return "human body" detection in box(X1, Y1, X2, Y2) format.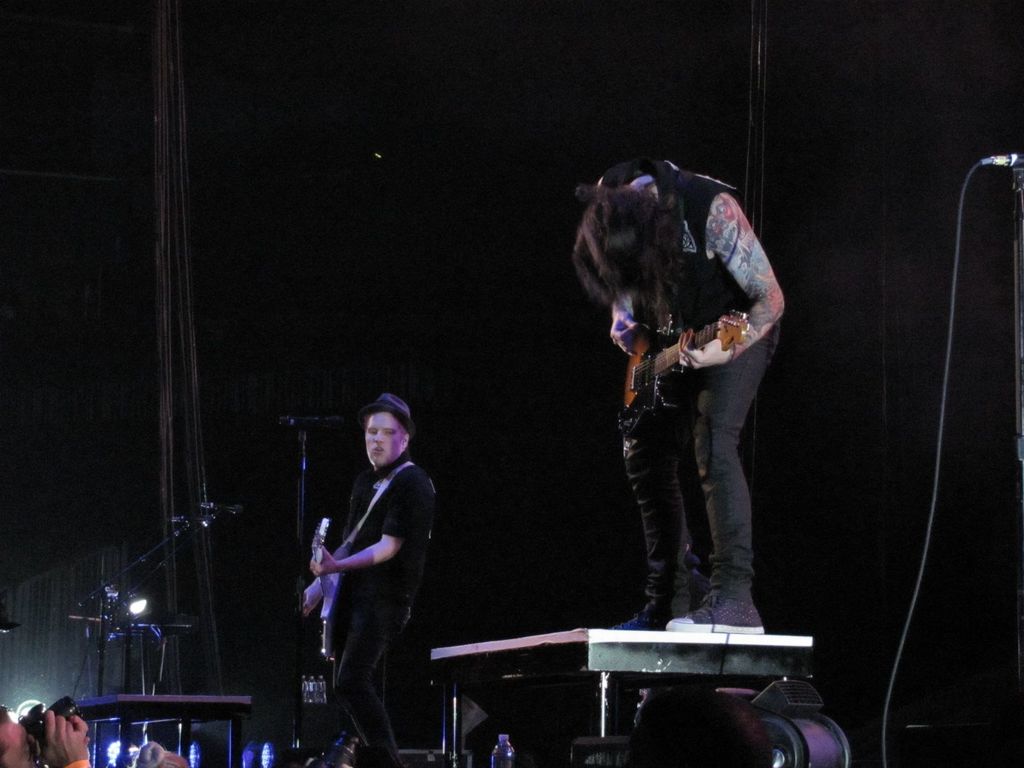
box(0, 704, 103, 767).
